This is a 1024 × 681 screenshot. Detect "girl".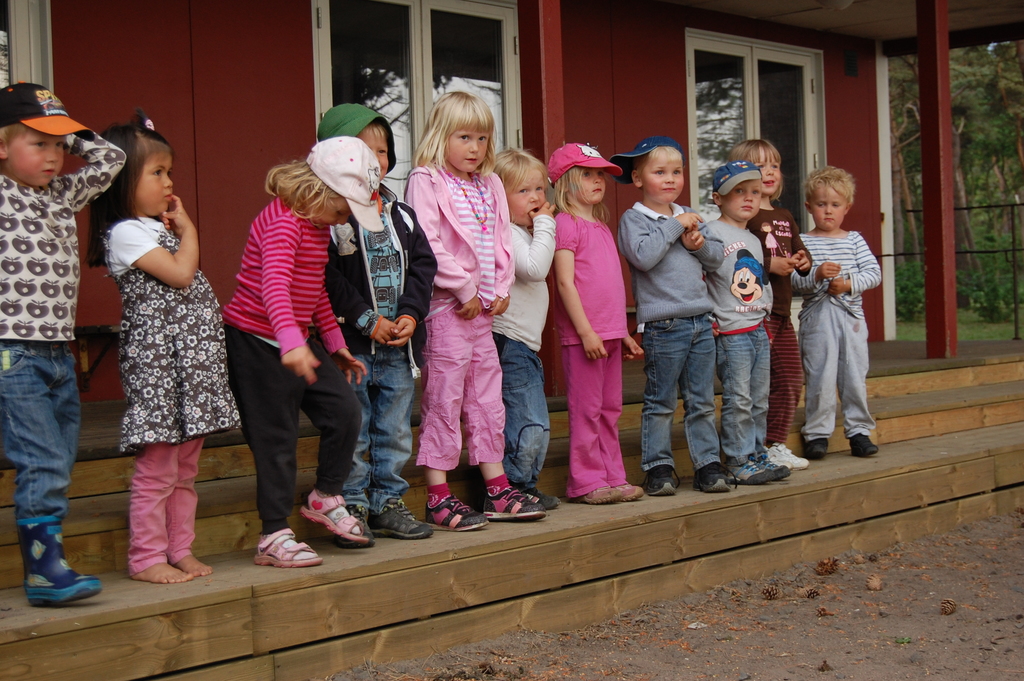
(79,110,243,582).
